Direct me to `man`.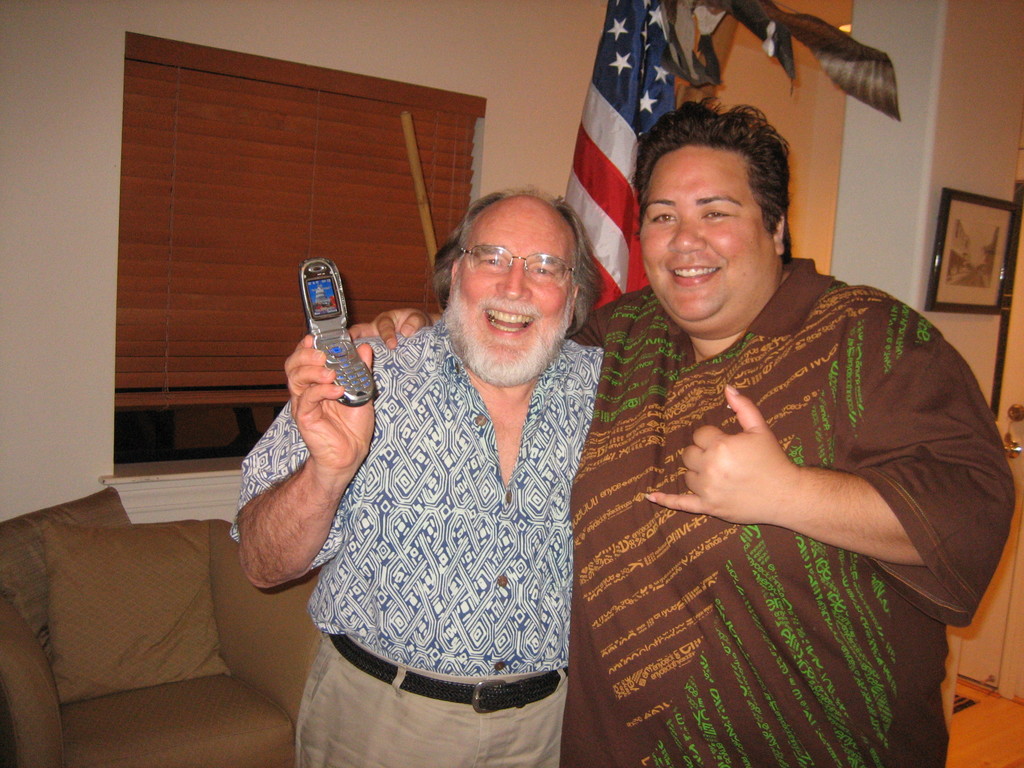
Direction: 346/99/1021/764.
